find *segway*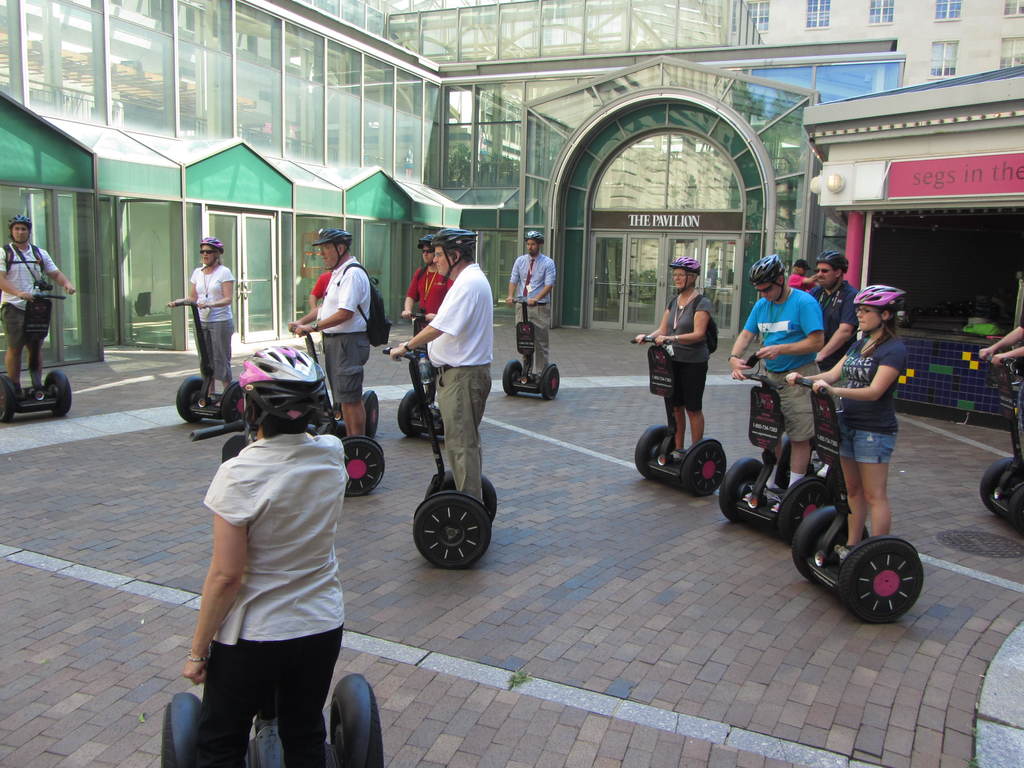
crop(632, 331, 728, 491)
